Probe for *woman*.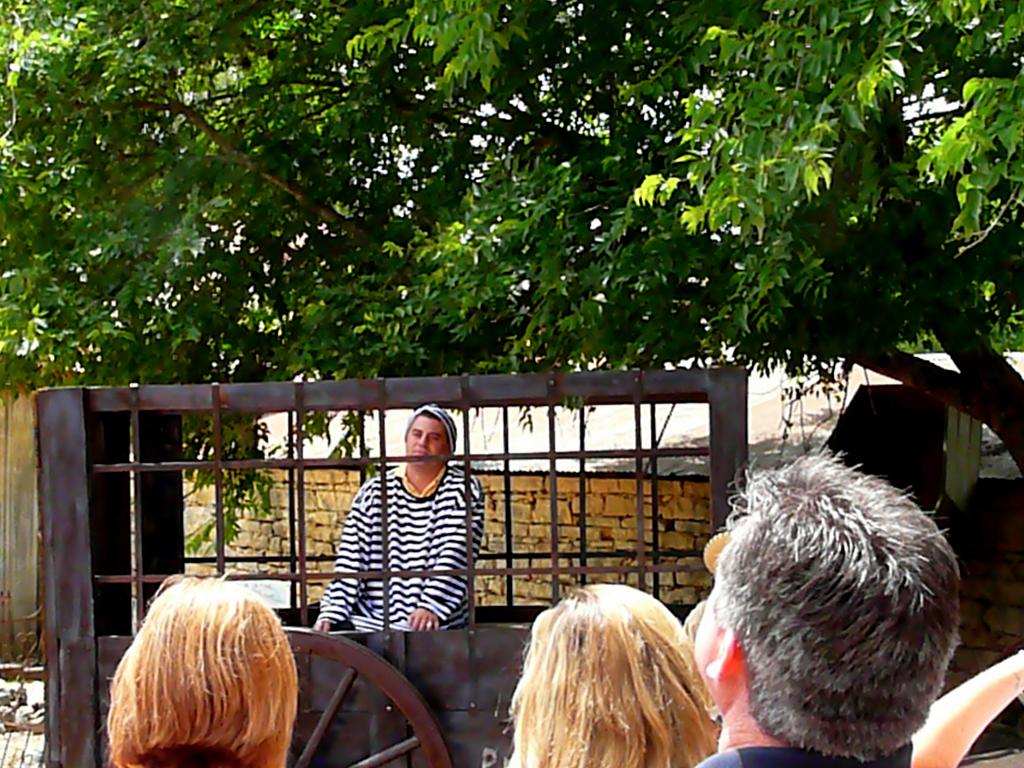
Probe result: [504,584,717,767].
